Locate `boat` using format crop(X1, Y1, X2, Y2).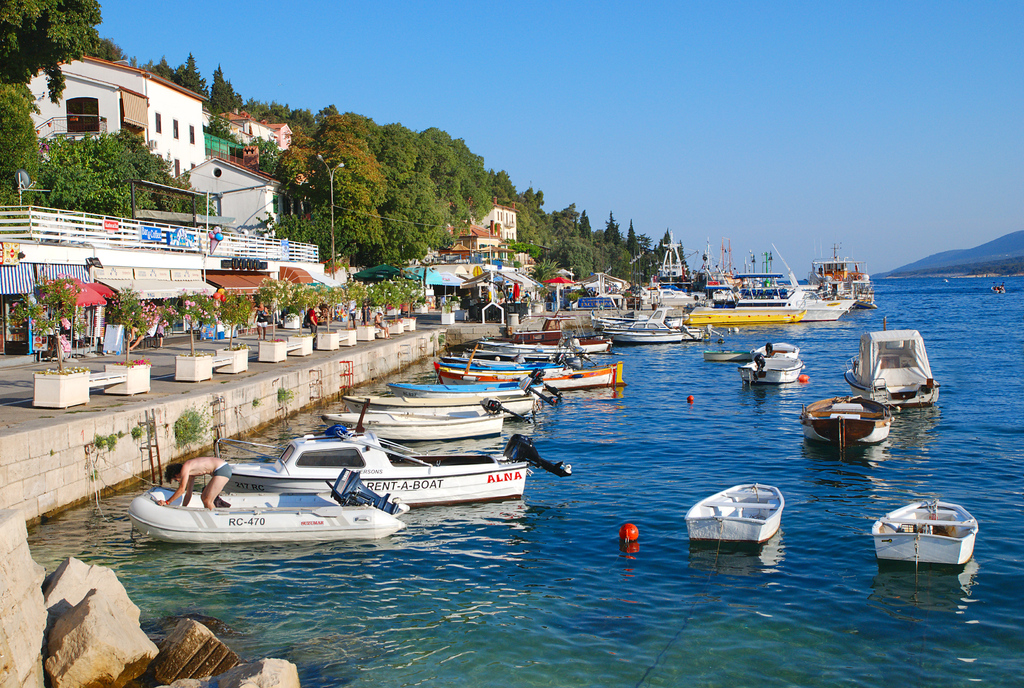
crop(684, 484, 789, 547).
